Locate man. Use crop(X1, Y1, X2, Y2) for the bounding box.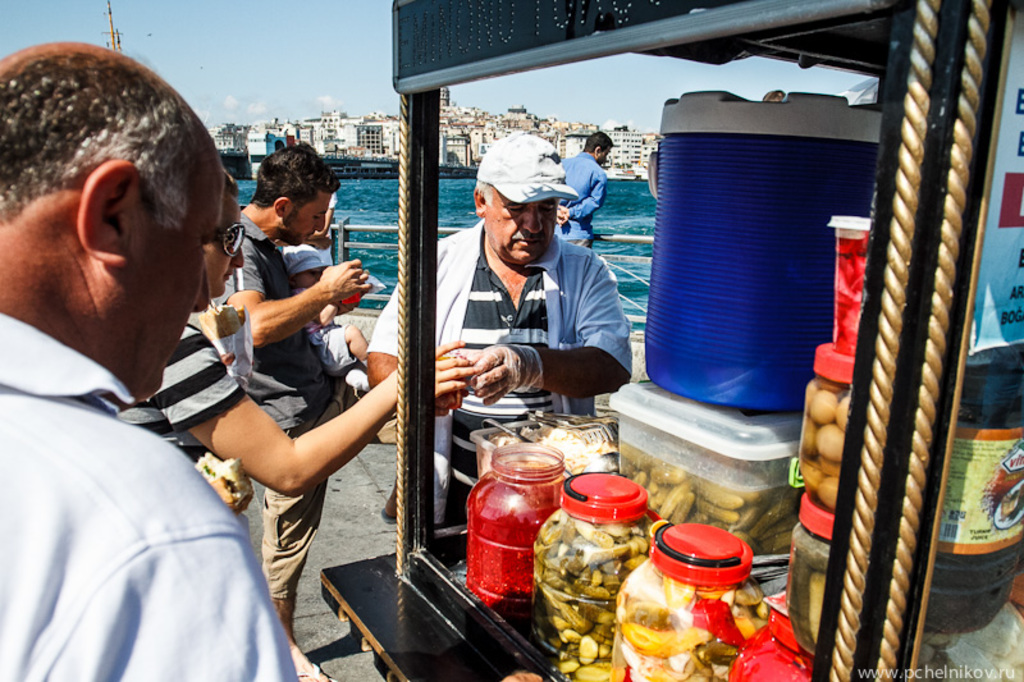
crop(357, 127, 631, 523).
